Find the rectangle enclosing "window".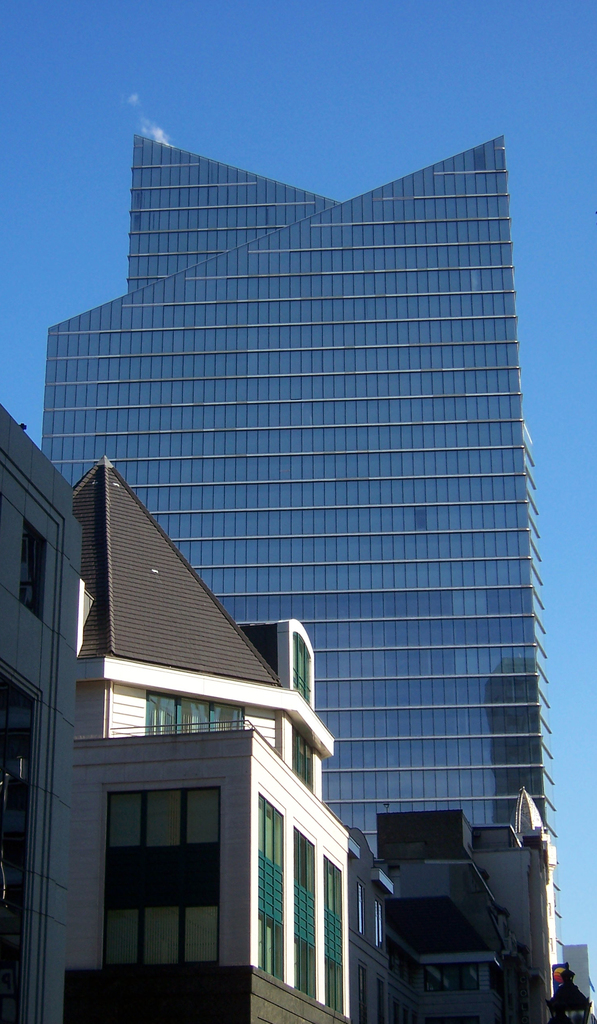
{"left": 19, "top": 520, "right": 49, "bottom": 614}.
